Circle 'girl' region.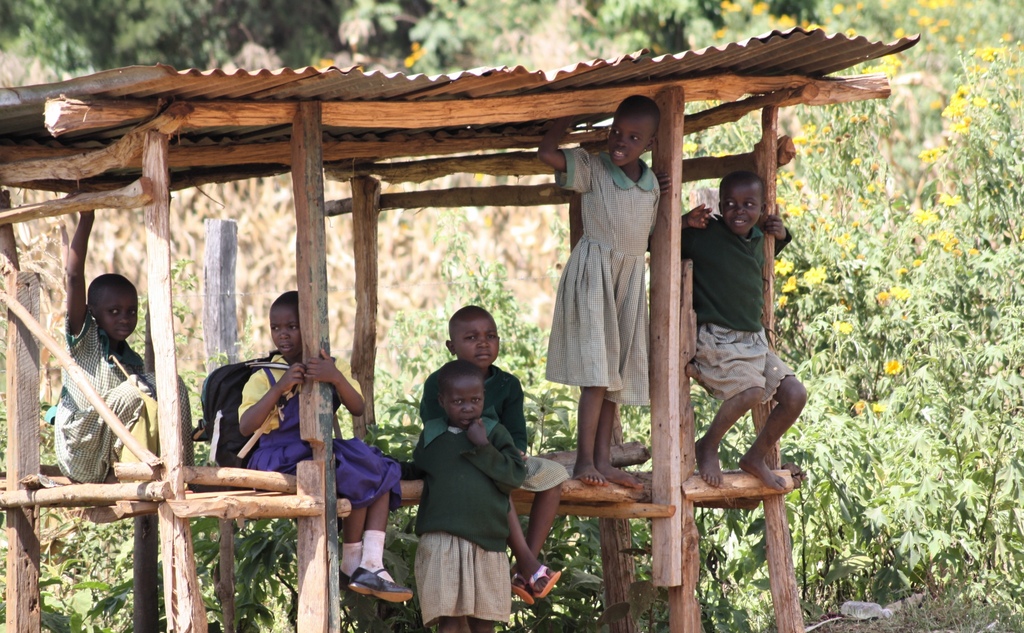
Region: <region>536, 89, 689, 512</region>.
